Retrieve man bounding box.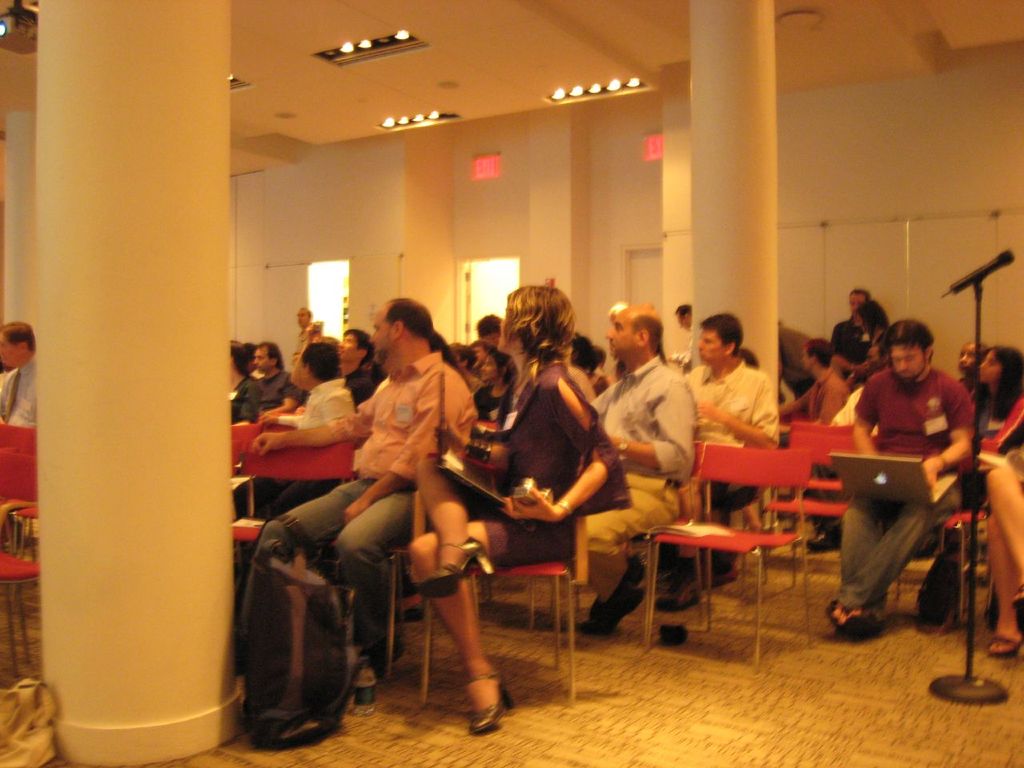
Bounding box: [left=238, top=293, right=477, bottom=730].
